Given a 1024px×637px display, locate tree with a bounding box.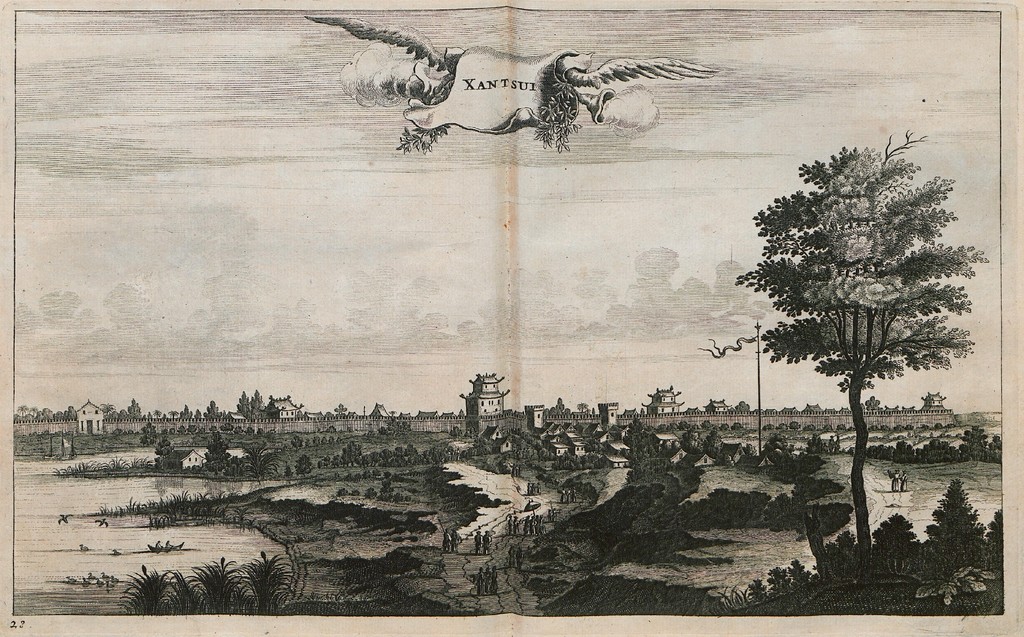
Located: Rect(235, 440, 279, 488).
